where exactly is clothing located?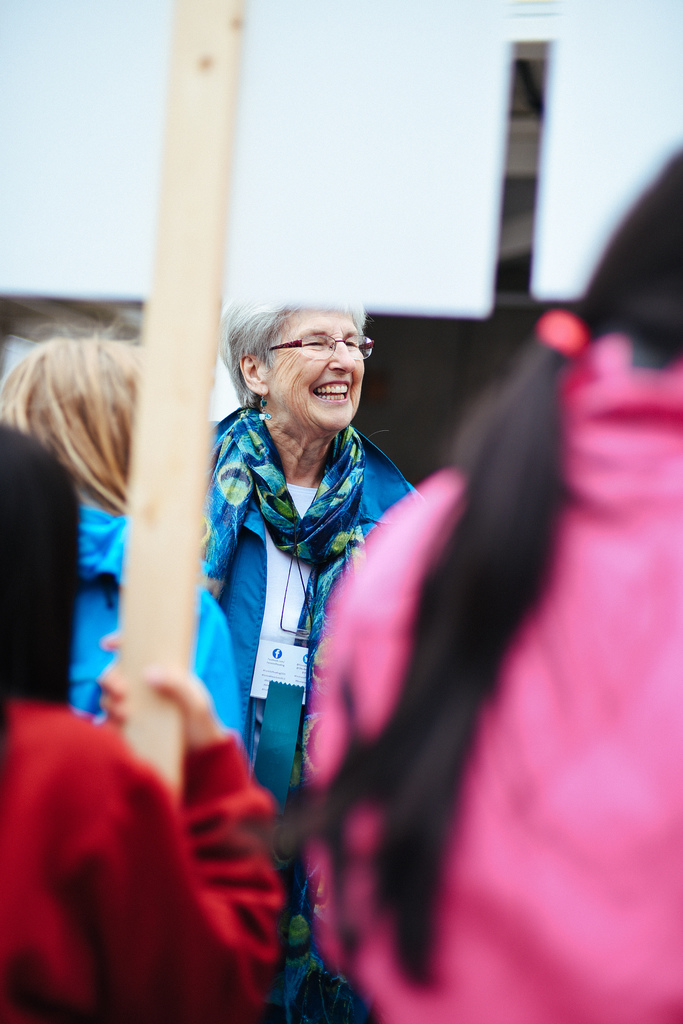
Its bounding box is region(189, 333, 440, 880).
